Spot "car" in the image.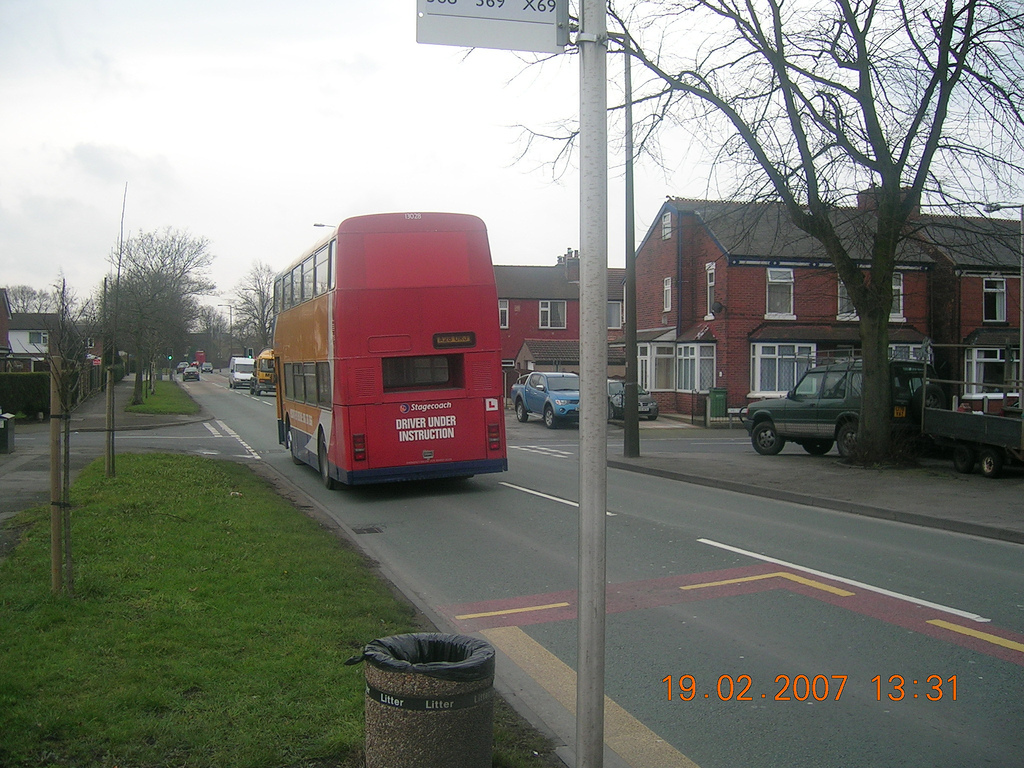
"car" found at {"x1": 513, "y1": 367, "x2": 584, "y2": 427}.
